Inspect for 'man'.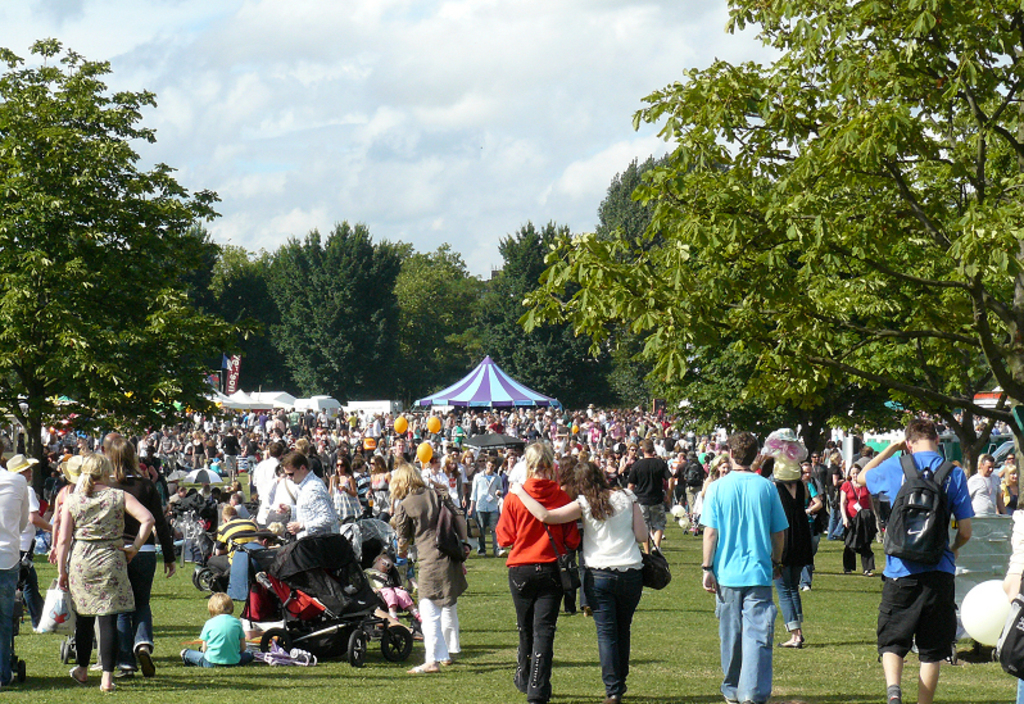
Inspection: x1=0, y1=446, x2=28, y2=690.
